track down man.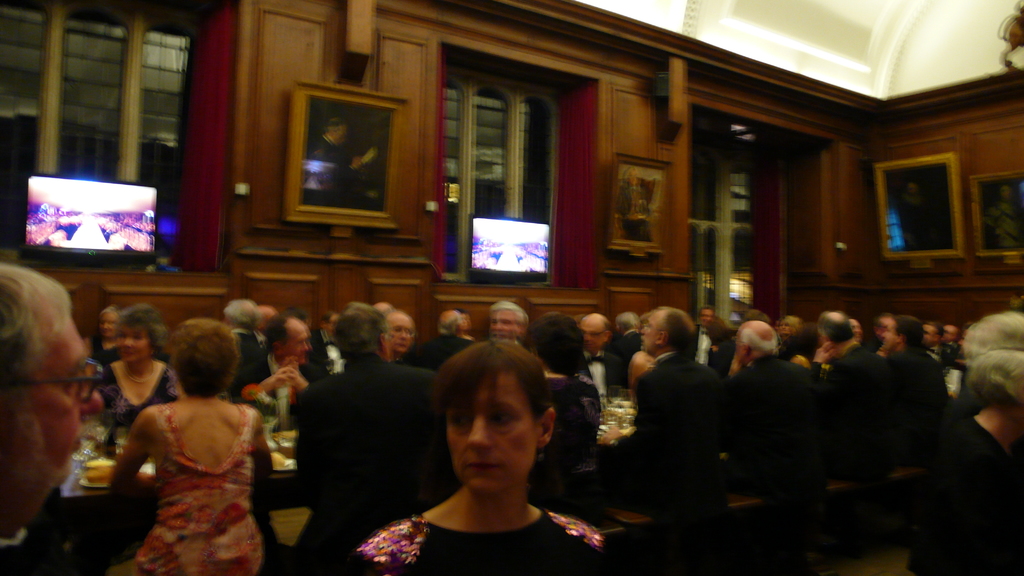
Tracked to (236,310,328,575).
